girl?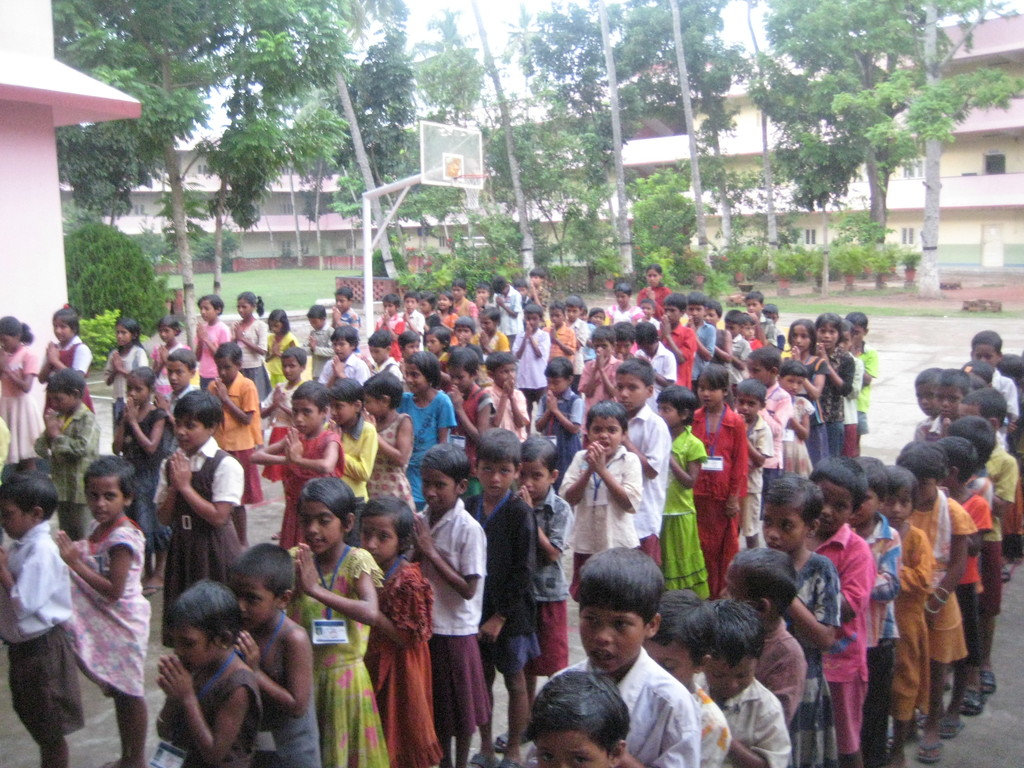
{"left": 104, "top": 312, "right": 149, "bottom": 420}
